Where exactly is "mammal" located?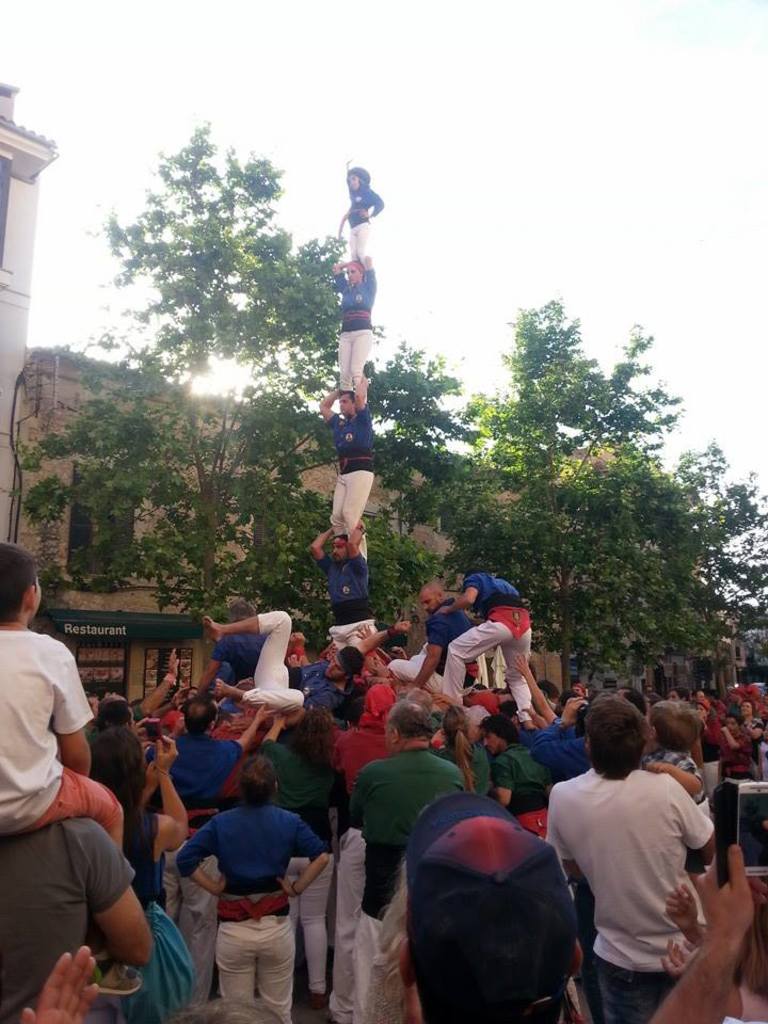
Its bounding box is l=331, t=256, r=375, b=384.
